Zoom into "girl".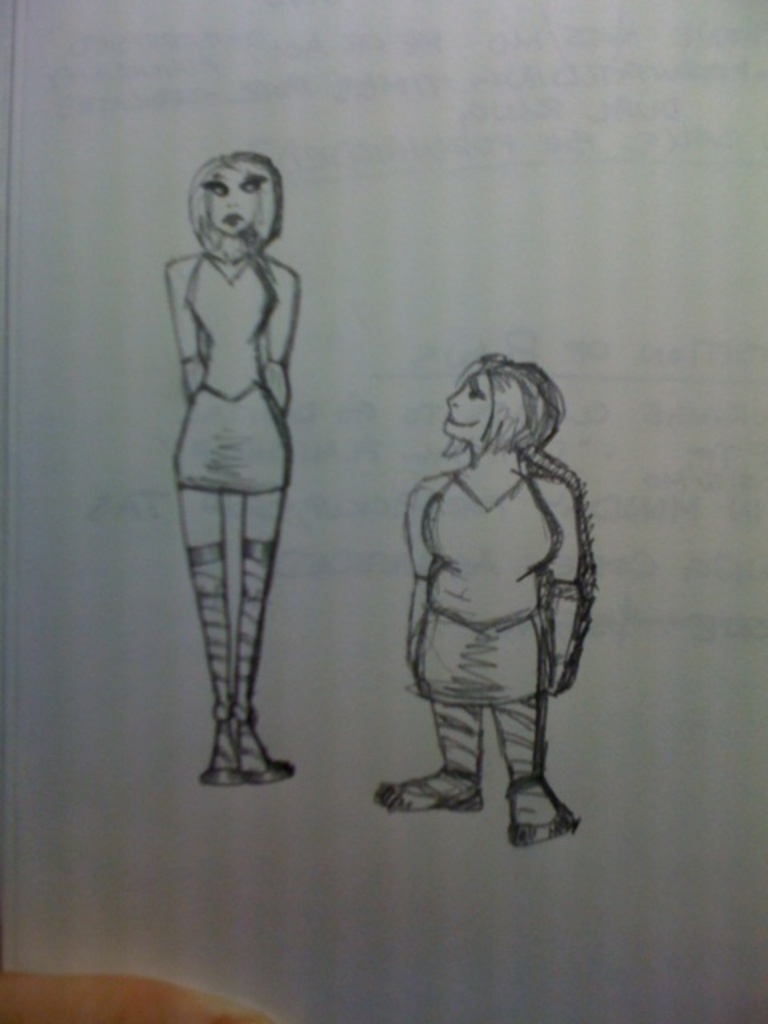
Zoom target: 166/150/302/792.
